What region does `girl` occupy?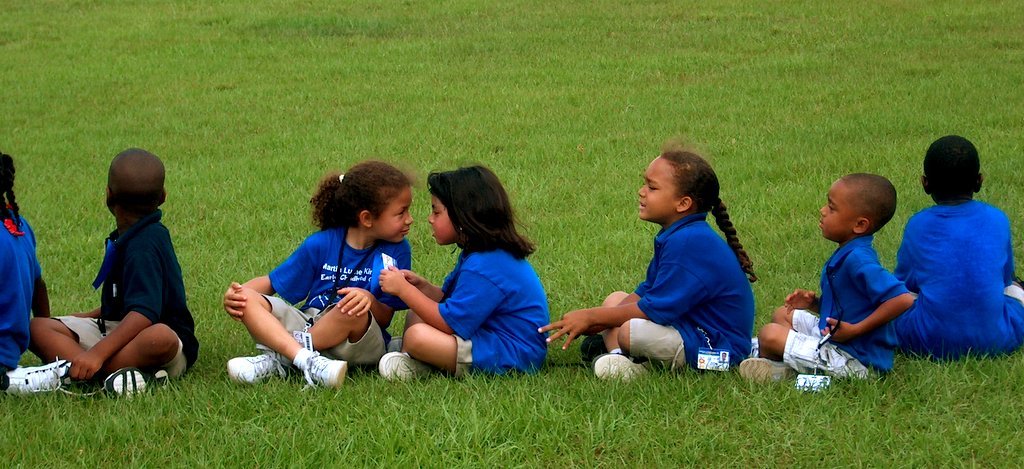
384, 164, 566, 378.
